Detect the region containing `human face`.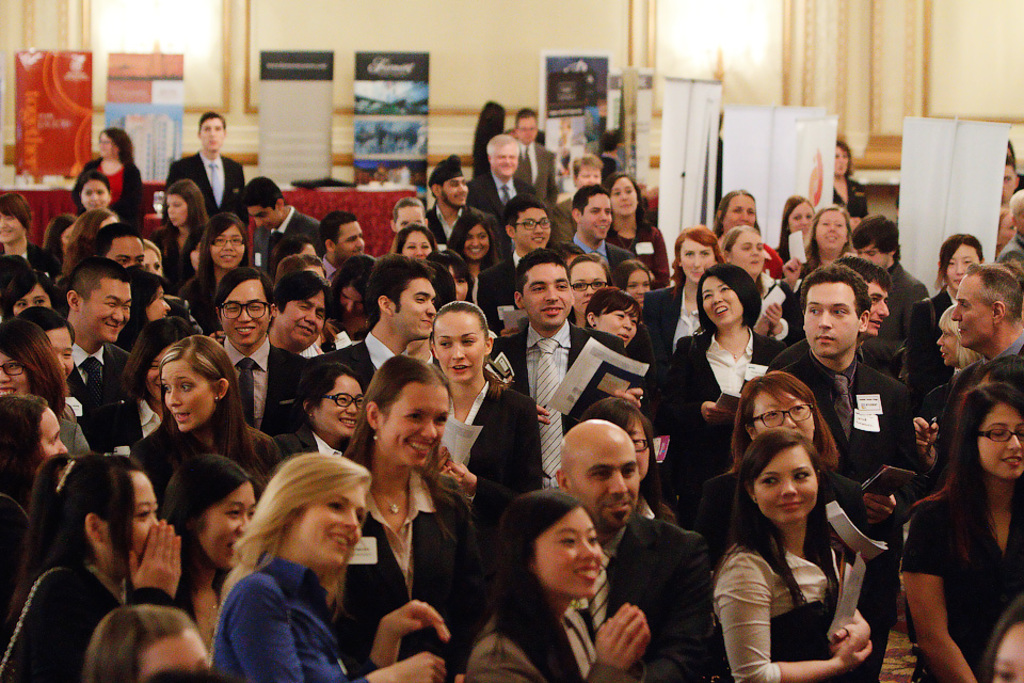
(x1=37, y1=400, x2=69, y2=457).
